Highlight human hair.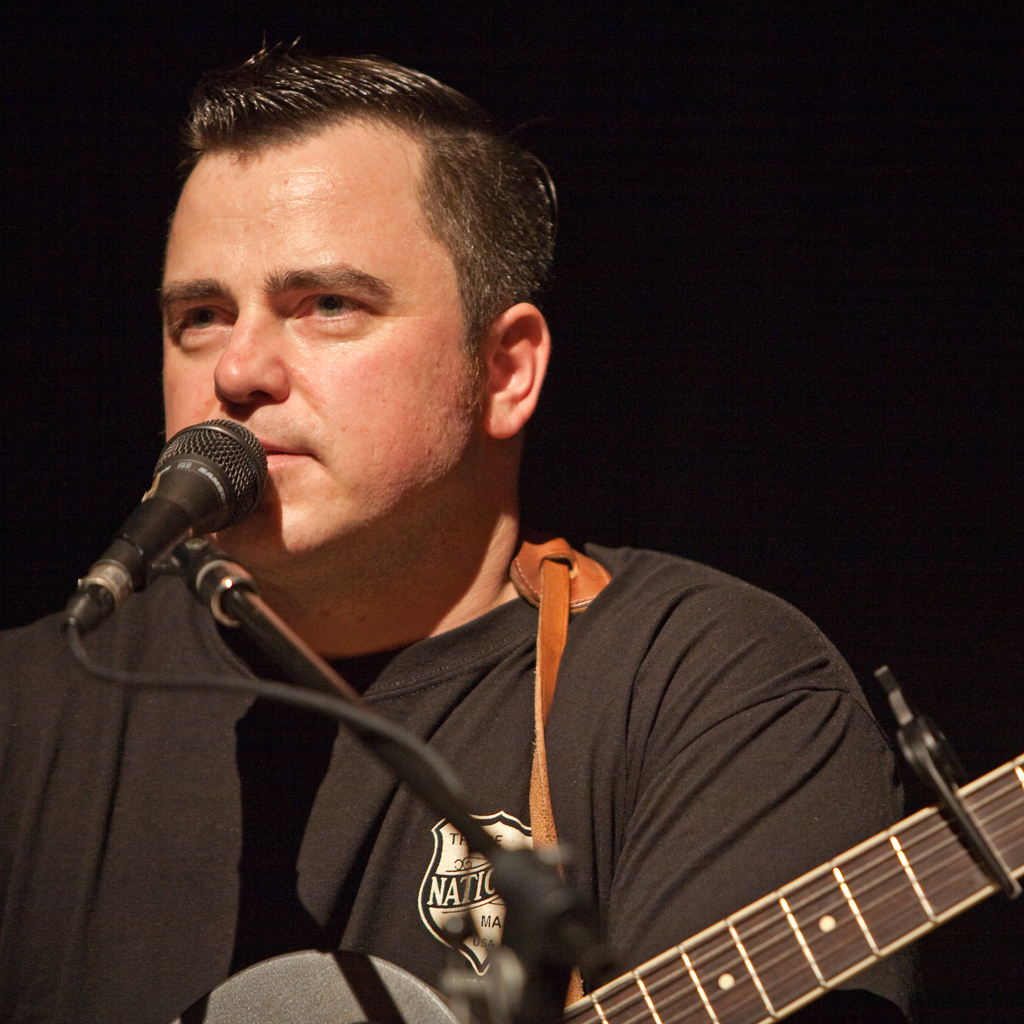
Highlighted region: bbox(190, 36, 563, 333).
